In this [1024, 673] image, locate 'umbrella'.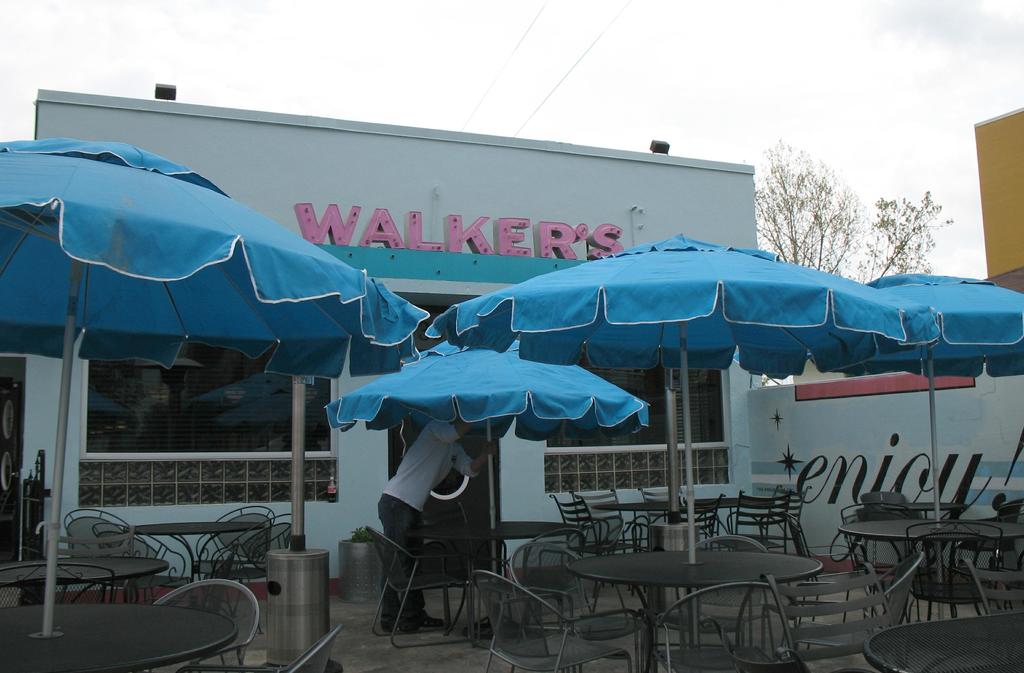
Bounding box: (left=0, top=136, right=424, bottom=641).
